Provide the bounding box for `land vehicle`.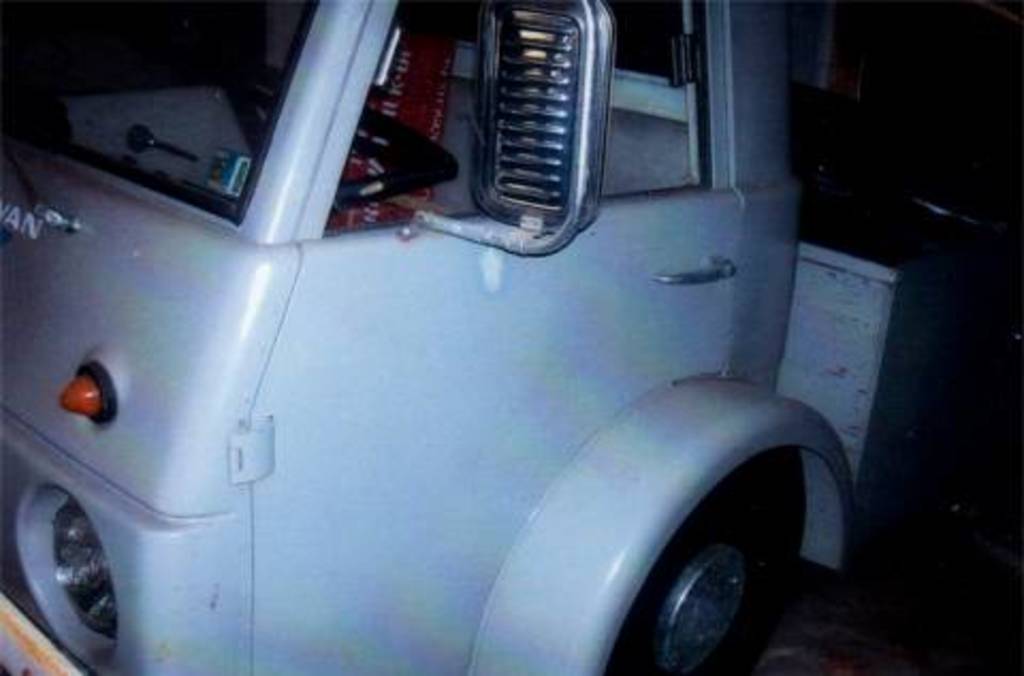
<region>0, 0, 1022, 674</region>.
